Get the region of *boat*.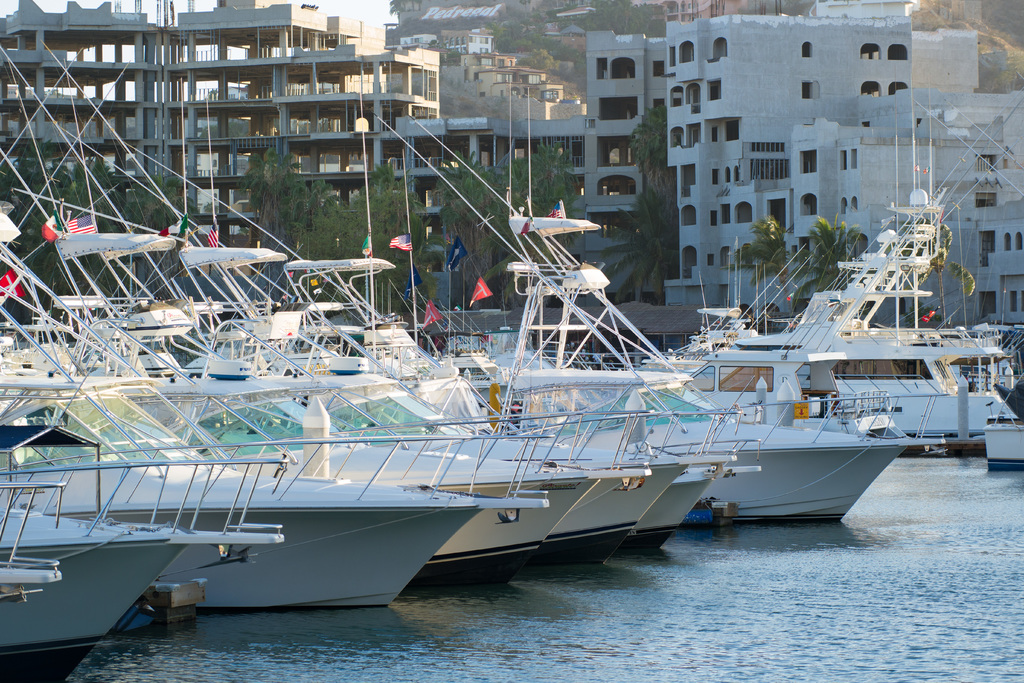
{"x1": 0, "y1": 232, "x2": 290, "y2": 682}.
